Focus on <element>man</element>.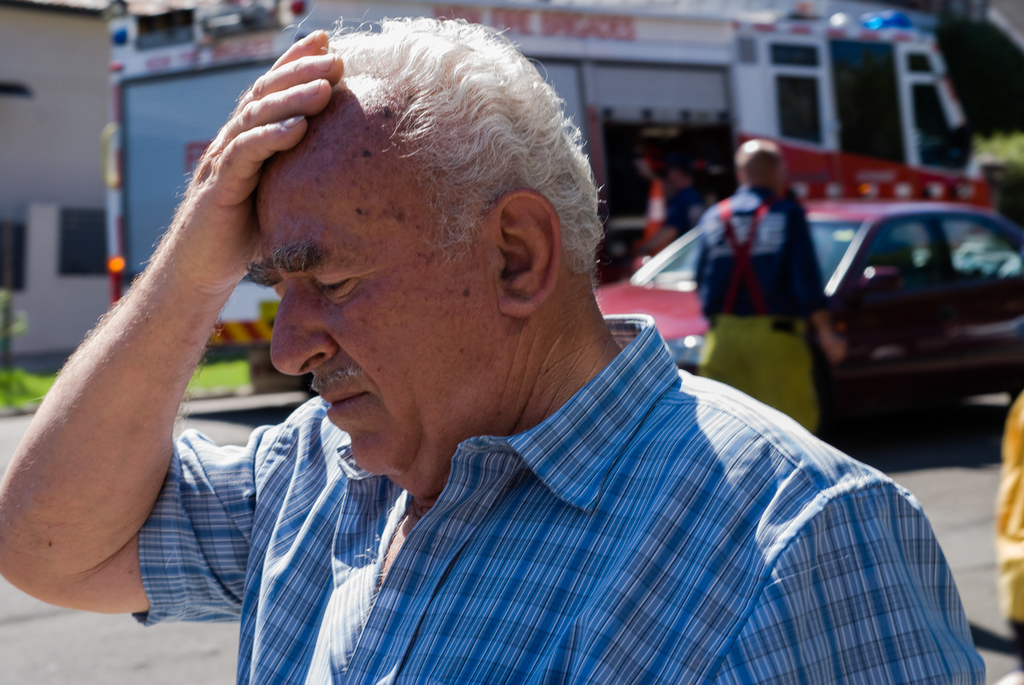
Focused at x1=48, y1=33, x2=964, y2=657.
